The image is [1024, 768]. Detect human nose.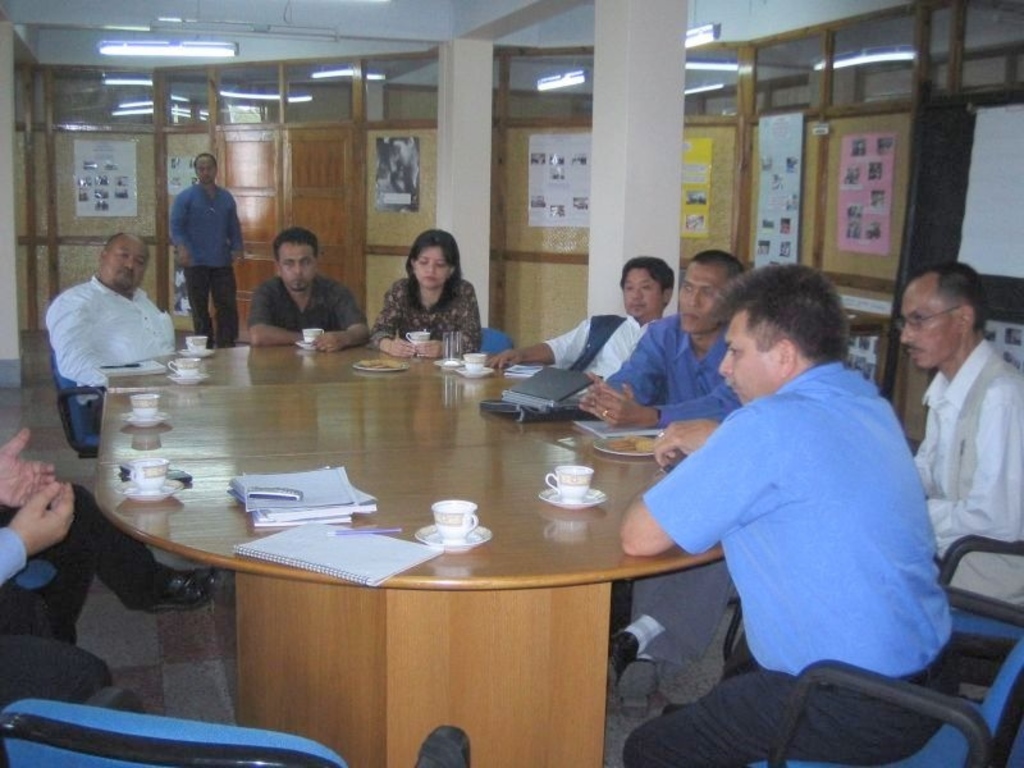
Detection: <box>425,262,435,279</box>.
